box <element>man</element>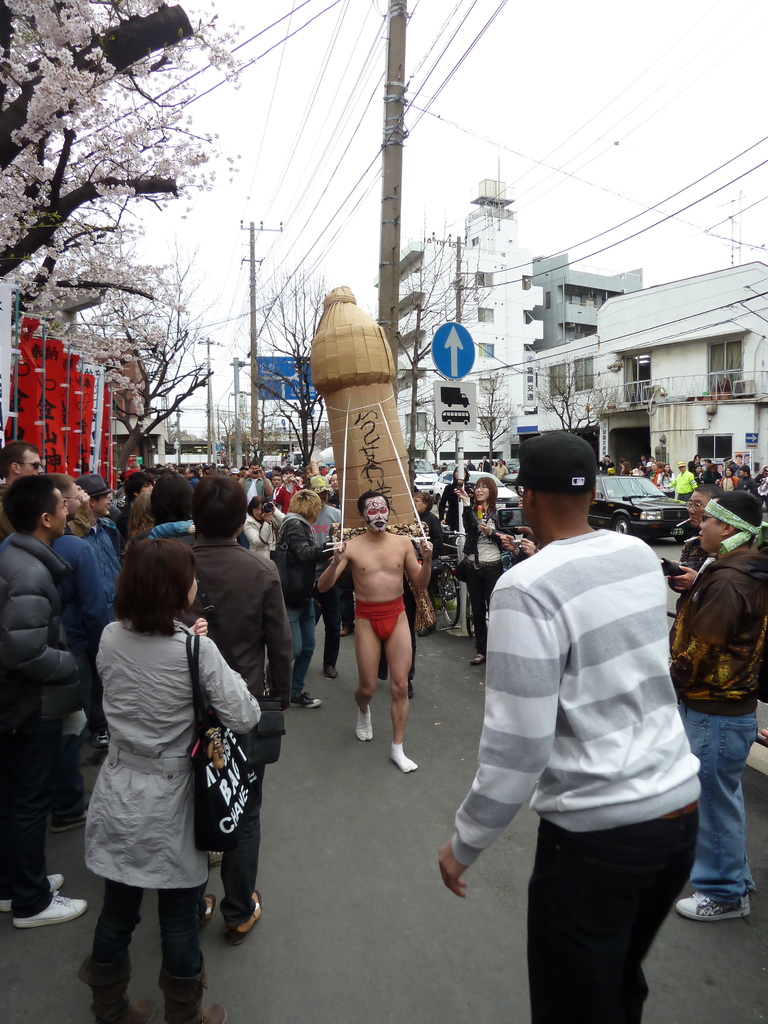
BBox(668, 491, 767, 918)
